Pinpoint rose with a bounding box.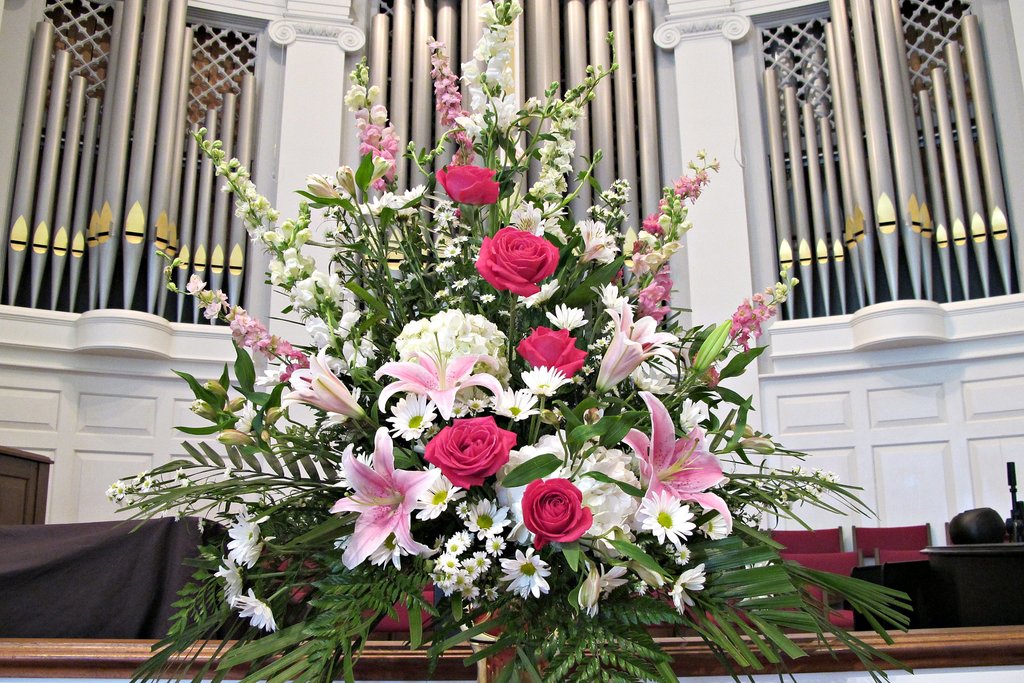
bbox(516, 329, 589, 378).
